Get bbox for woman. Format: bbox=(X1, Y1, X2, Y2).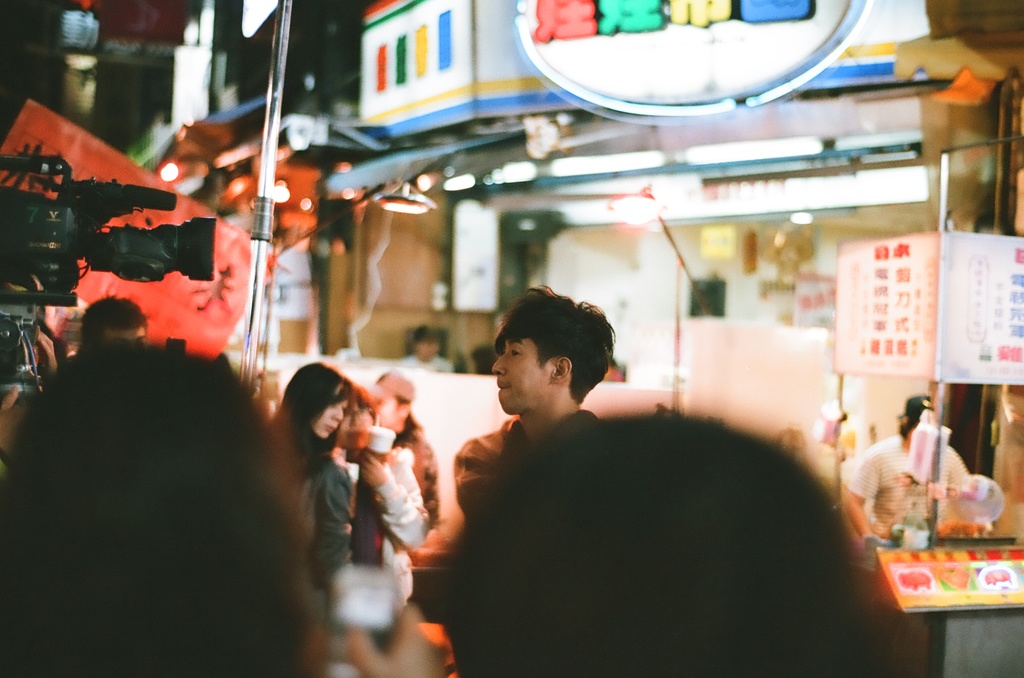
bbox=(271, 358, 371, 617).
